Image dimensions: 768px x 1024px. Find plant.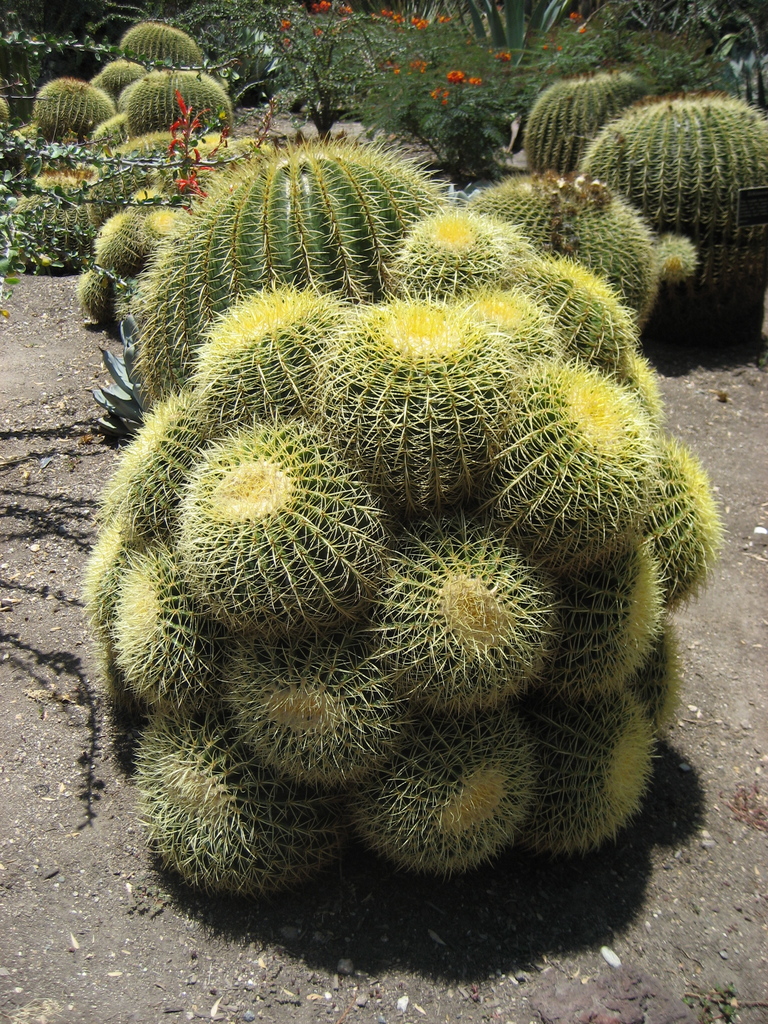
Rect(392, 195, 544, 301).
